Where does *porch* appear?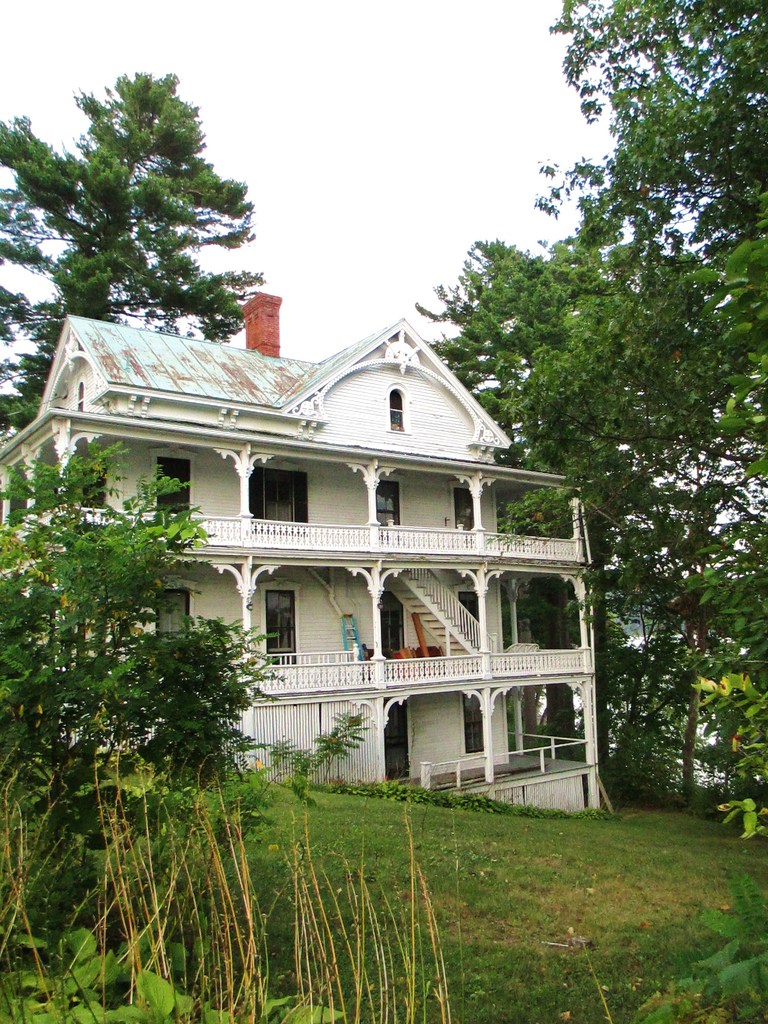
Appears at 381,726,591,791.
